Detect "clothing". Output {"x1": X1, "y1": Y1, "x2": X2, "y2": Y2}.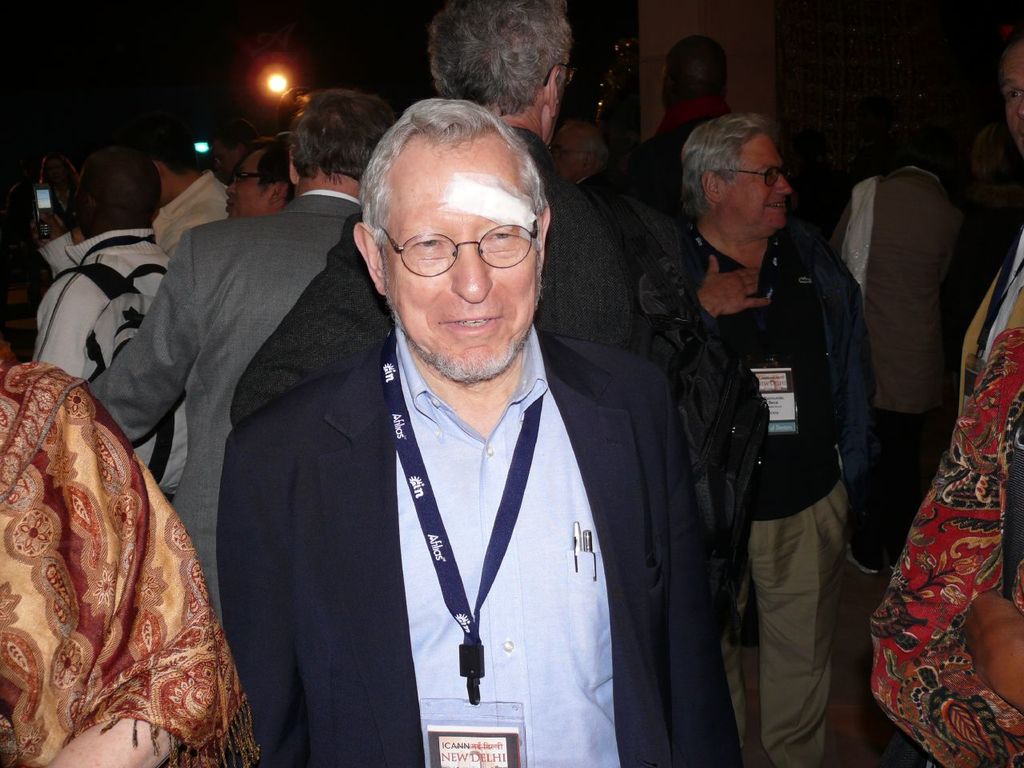
{"x1": 827, "y1": 168, "x2": 994, "y2": 532}.
